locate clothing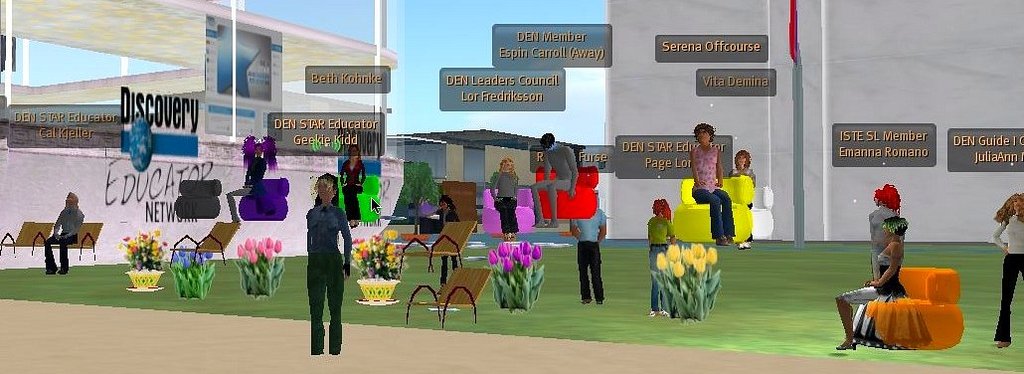
locate(46, 203, 82, 273)
